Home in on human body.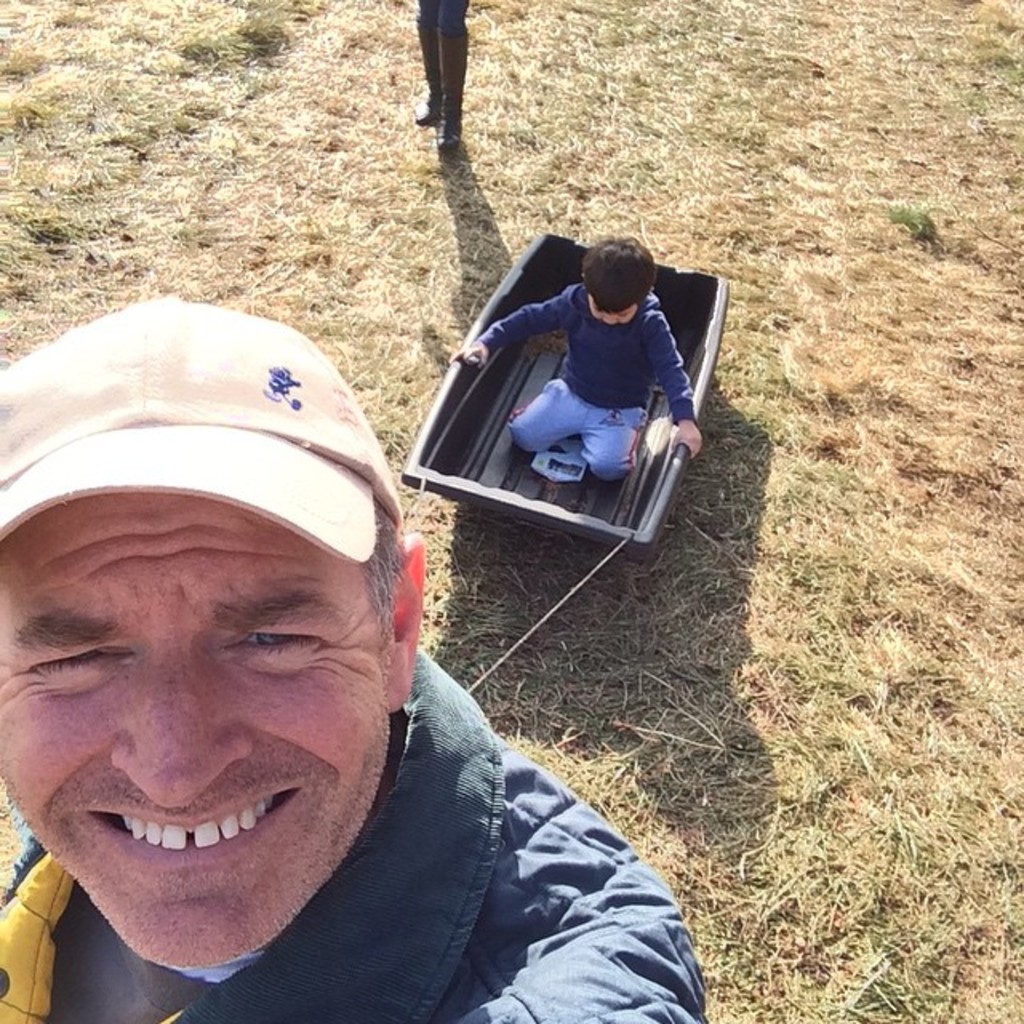
Homed in at left=413, top=0, right=469, bottom=149.
